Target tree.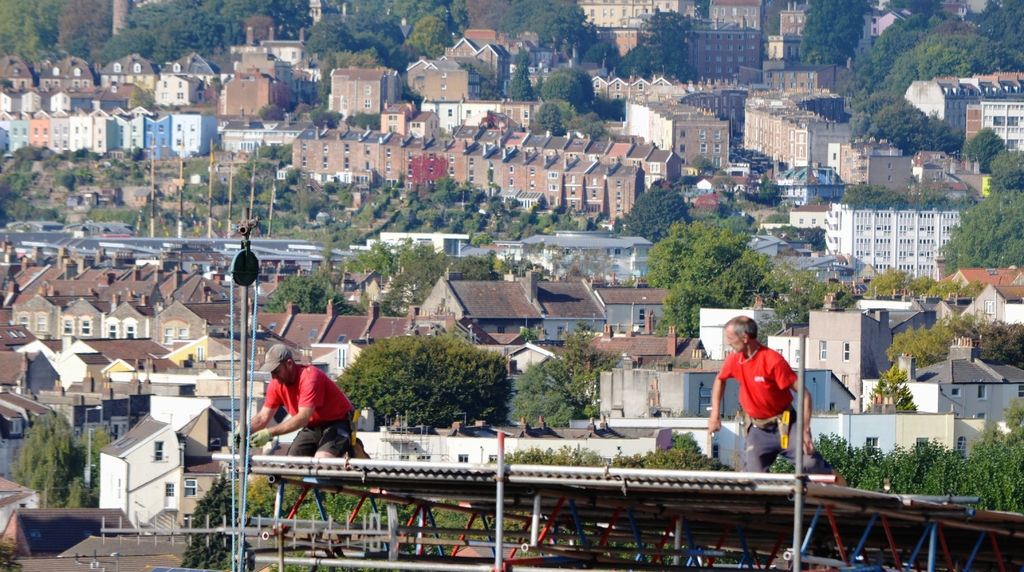
Target region: l=885, t=311, r=1002, b=392.
